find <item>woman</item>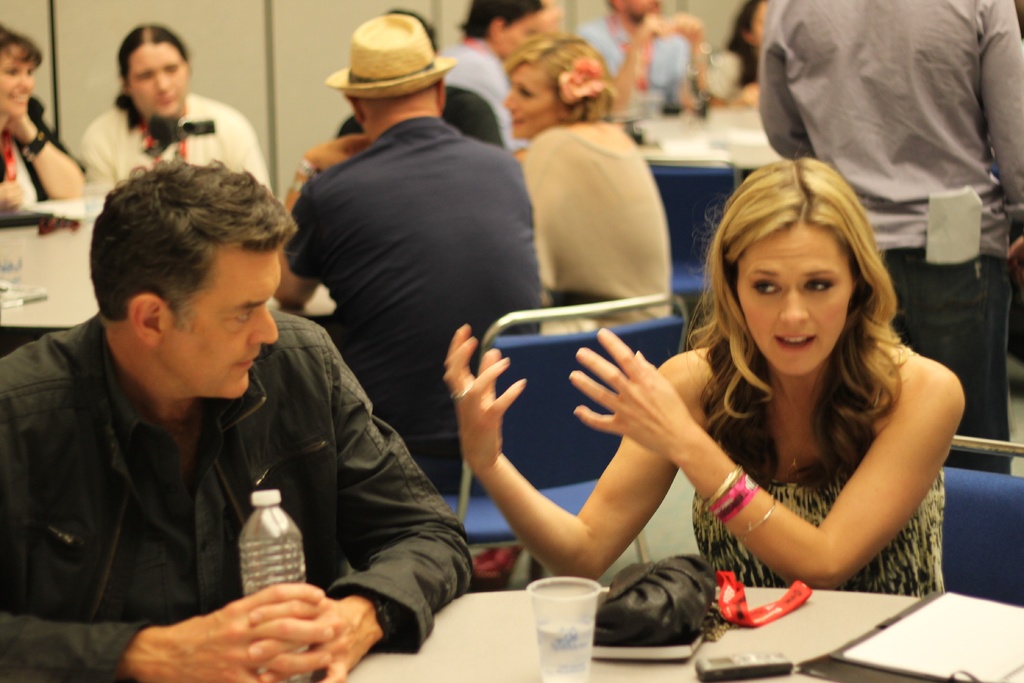
75,21,291,212
